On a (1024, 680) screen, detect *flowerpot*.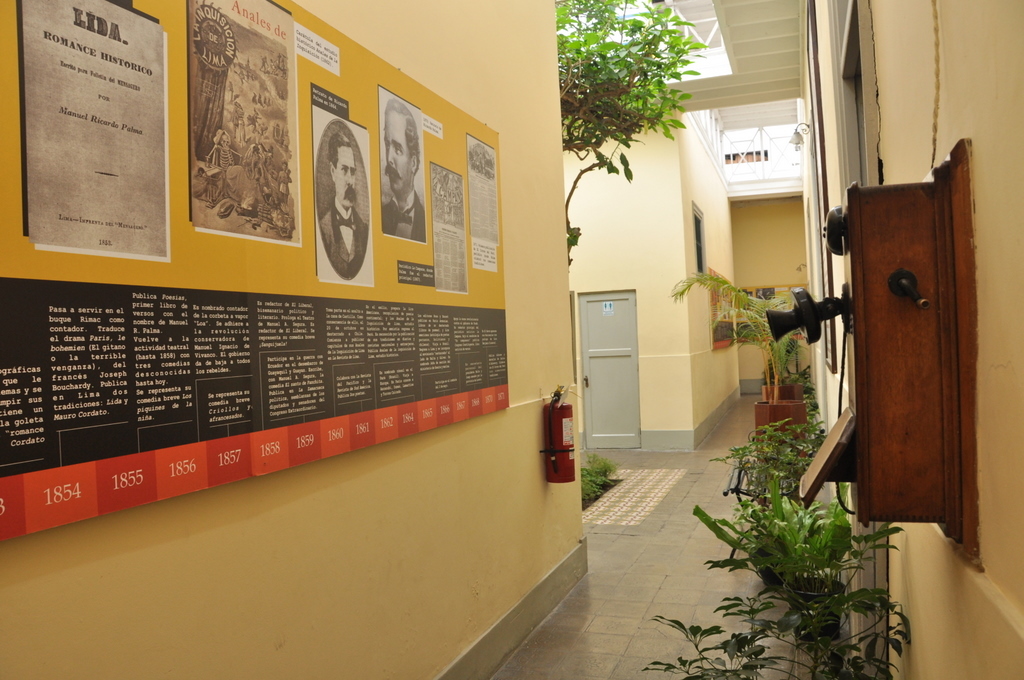
locate(783, 574, 849, 641).
